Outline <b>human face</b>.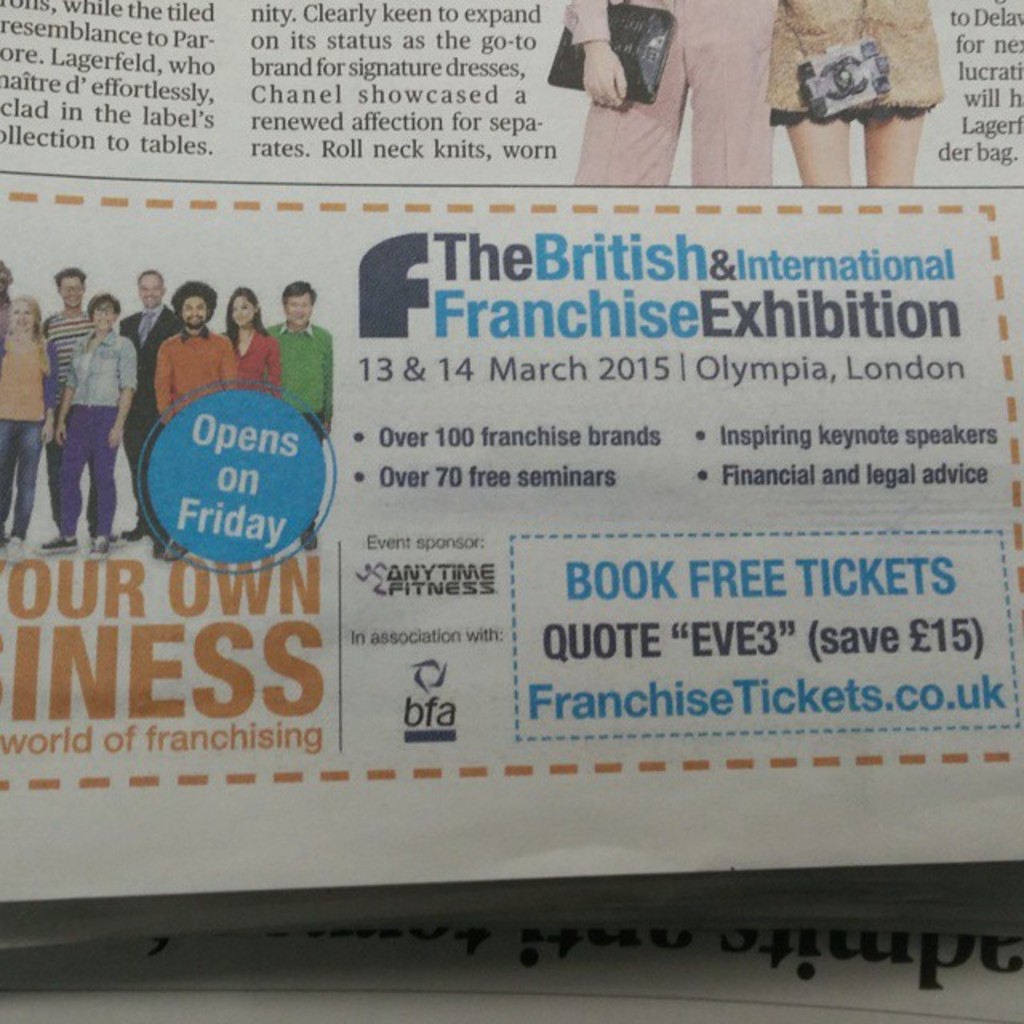
Outline: 139, 269, 166, 309.
